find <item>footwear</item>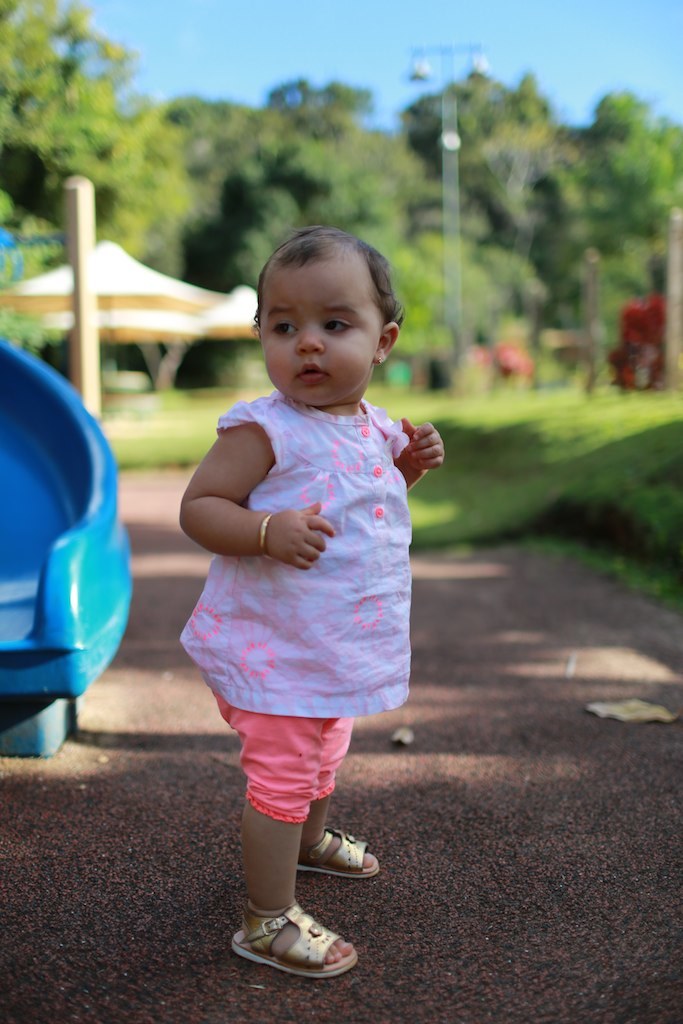
bbox=(230, 909, 366, 986)
